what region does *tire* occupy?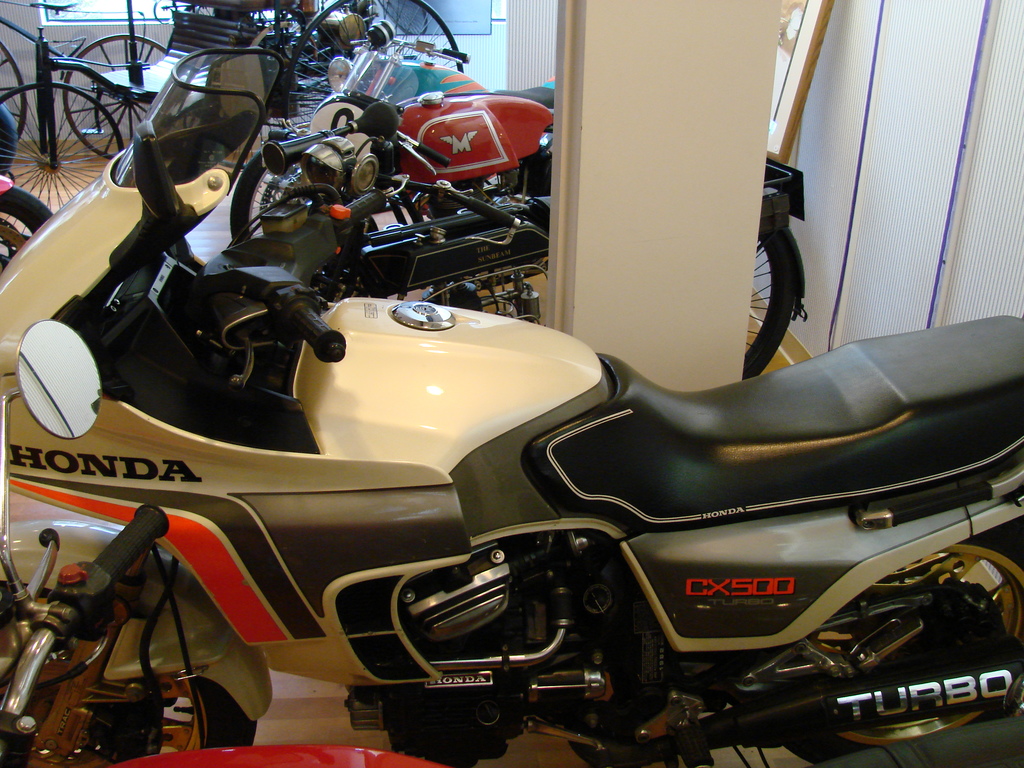
(527,151,553,199).
